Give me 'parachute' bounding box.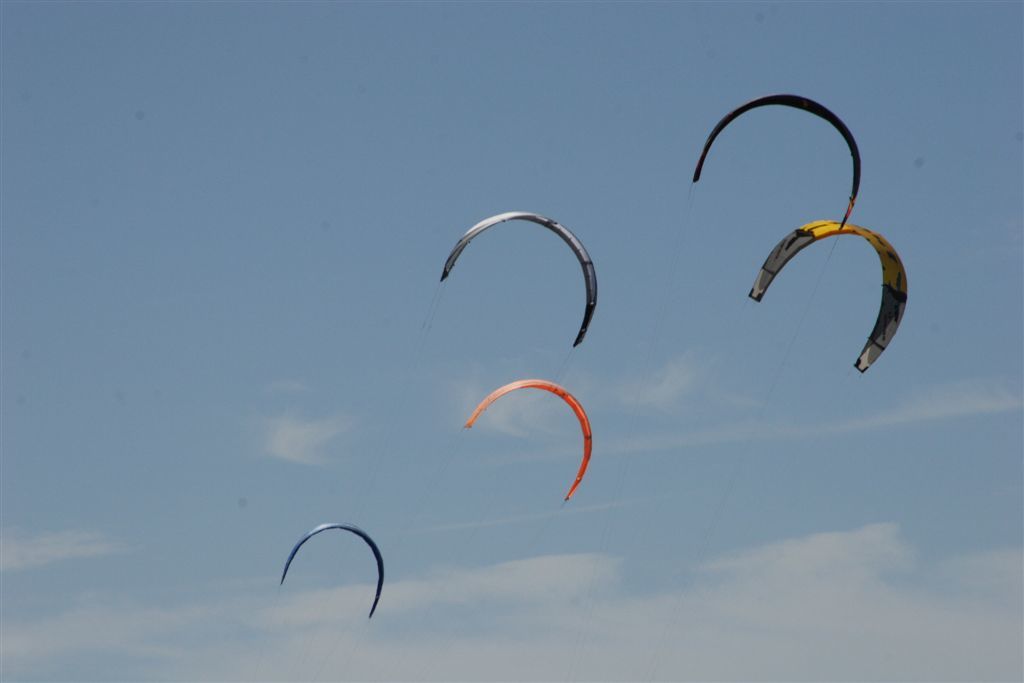
{"x1": 460, "y1": 376, "x2": 594, "y2": 505}.
